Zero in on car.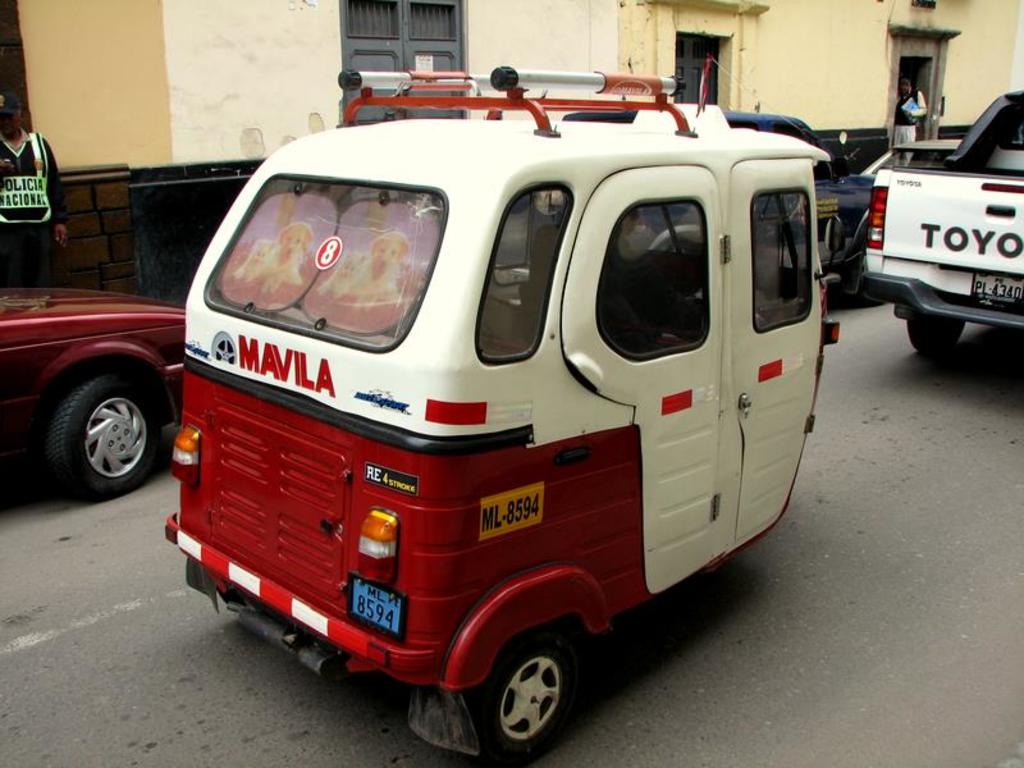
Zeroed in: 563 105 881 297.
